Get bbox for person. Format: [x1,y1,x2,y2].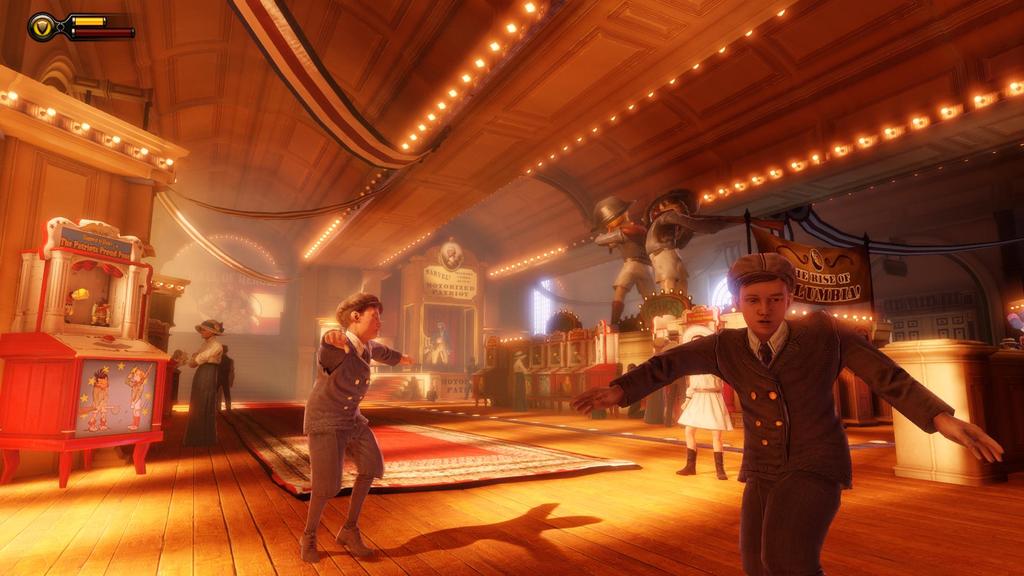
[85,370,109,431].
